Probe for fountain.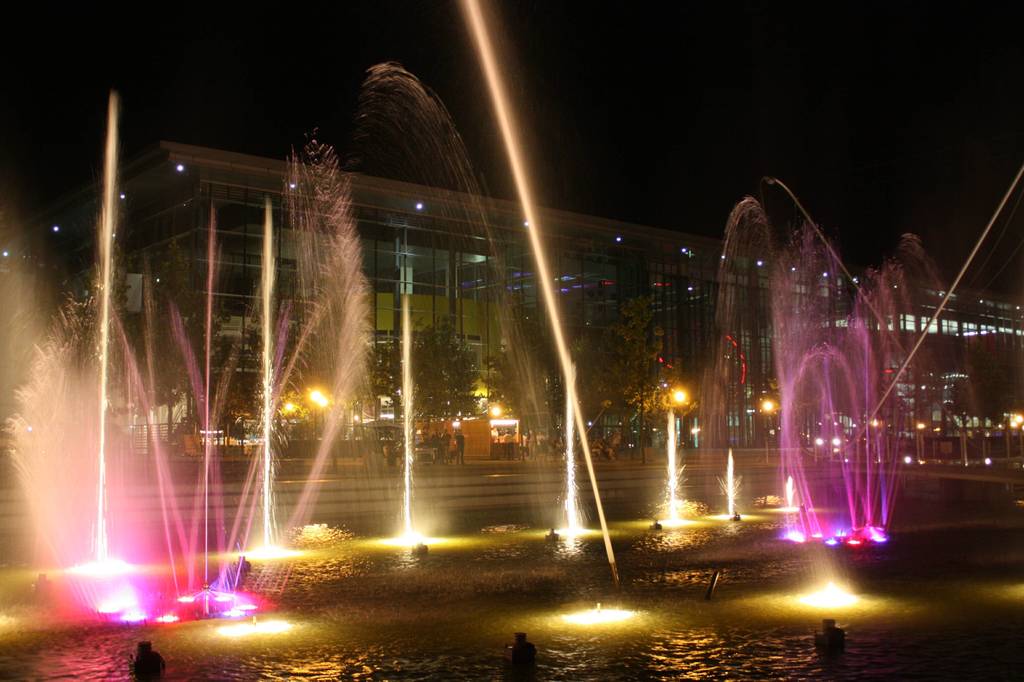
Probe result: [x1=0, y1=51, x2=966, y2=638].
